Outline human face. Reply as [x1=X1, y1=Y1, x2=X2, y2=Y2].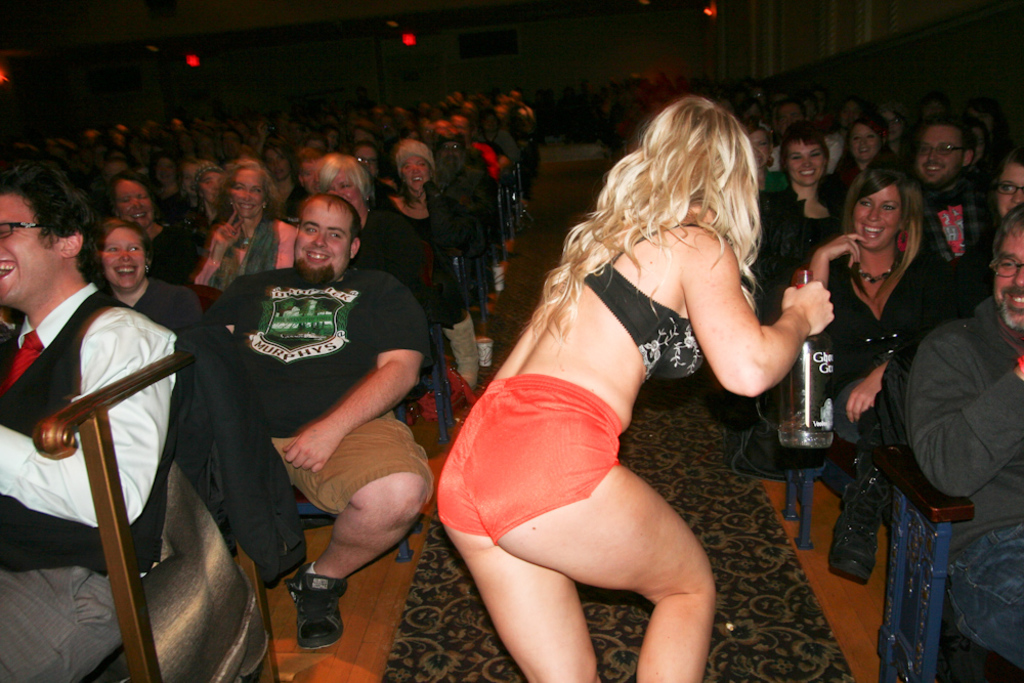
[x1=878, y1=116, x2=903, y2=140].
